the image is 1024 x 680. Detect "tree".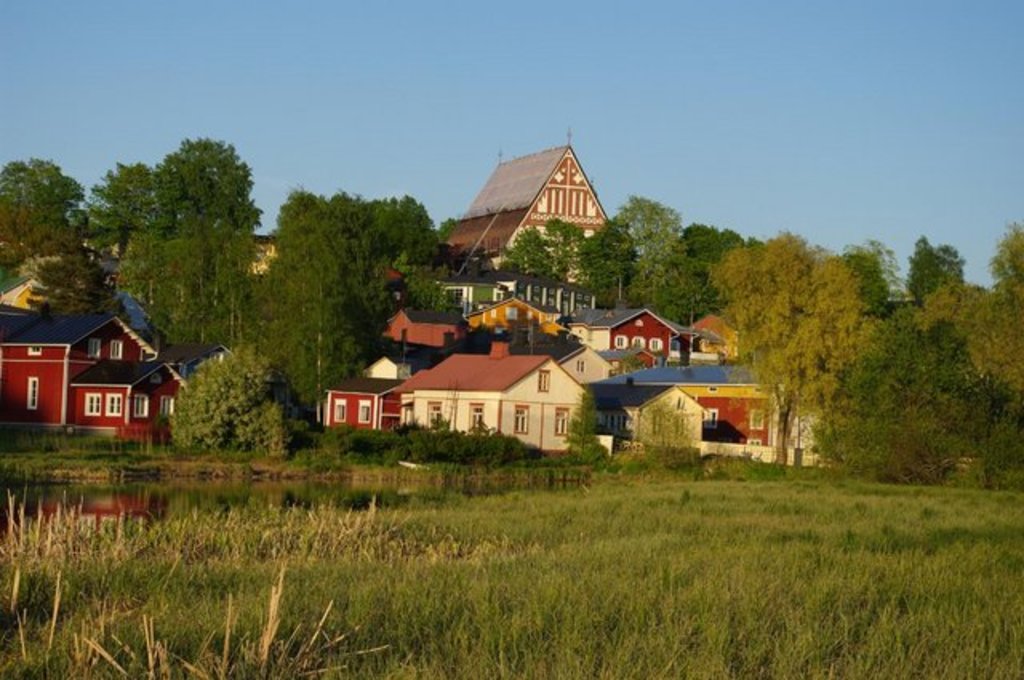
Detection: x1=83, y1=158, x2=149, y2=245.
